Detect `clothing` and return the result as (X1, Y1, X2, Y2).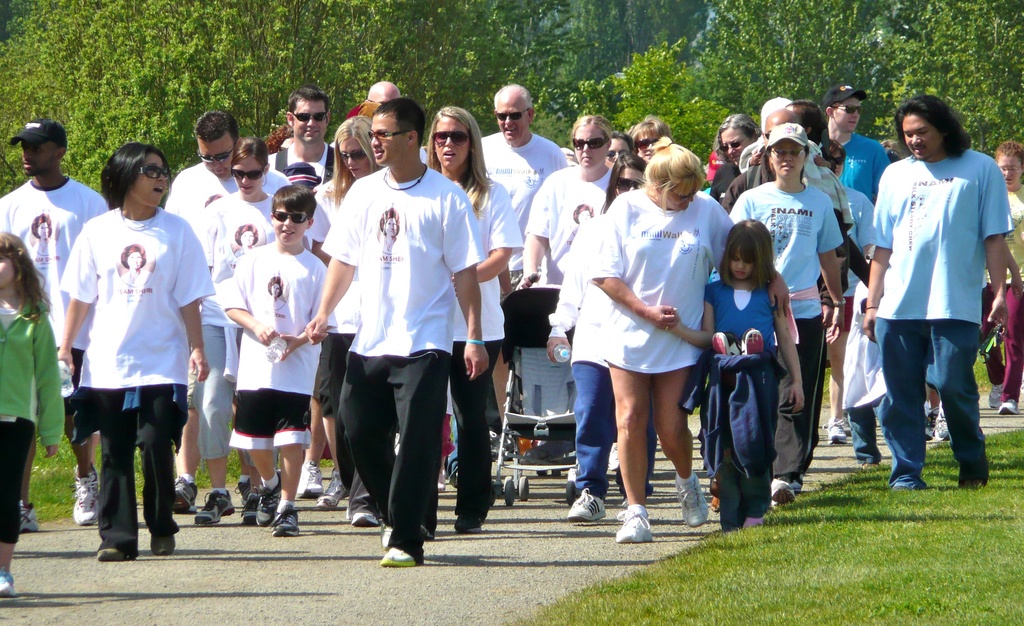
(701, 157, 760, 206).
